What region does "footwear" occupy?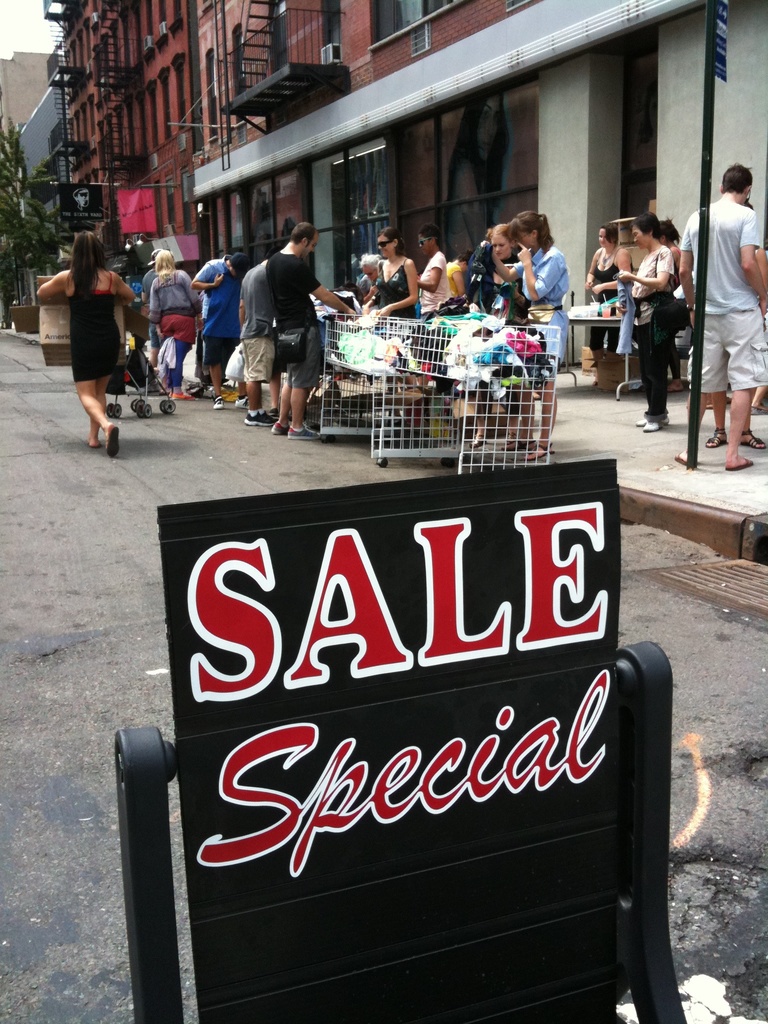
(left=707, top=429, right=726, bottom=447).
